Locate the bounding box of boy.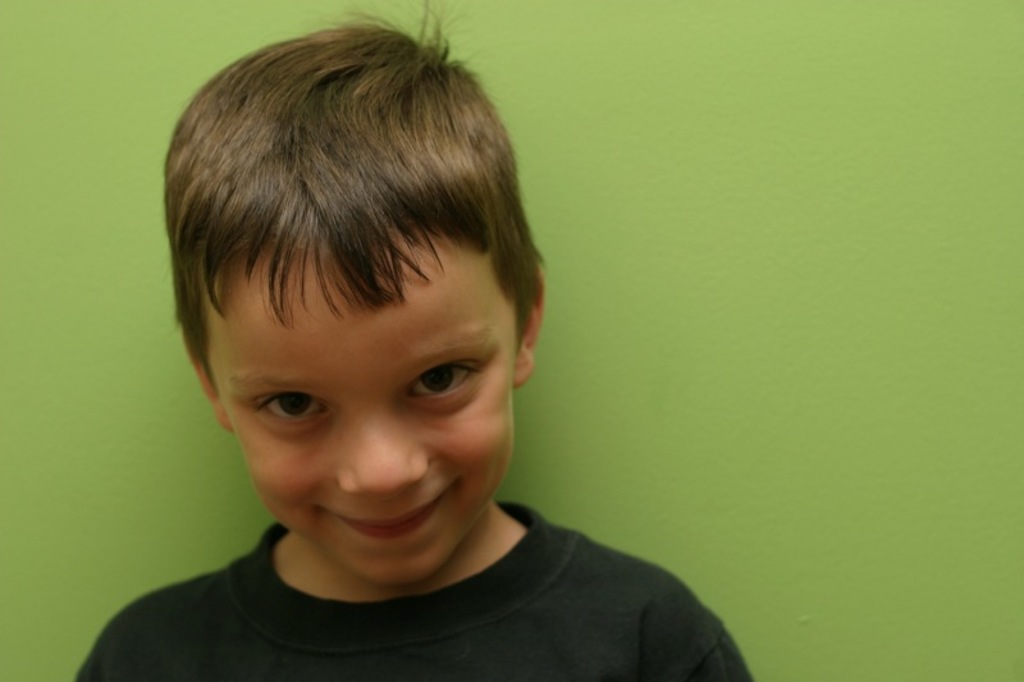
Bounding box: {"x1": 73, "y1": 0, "x2": 751, "y2": 681}.
